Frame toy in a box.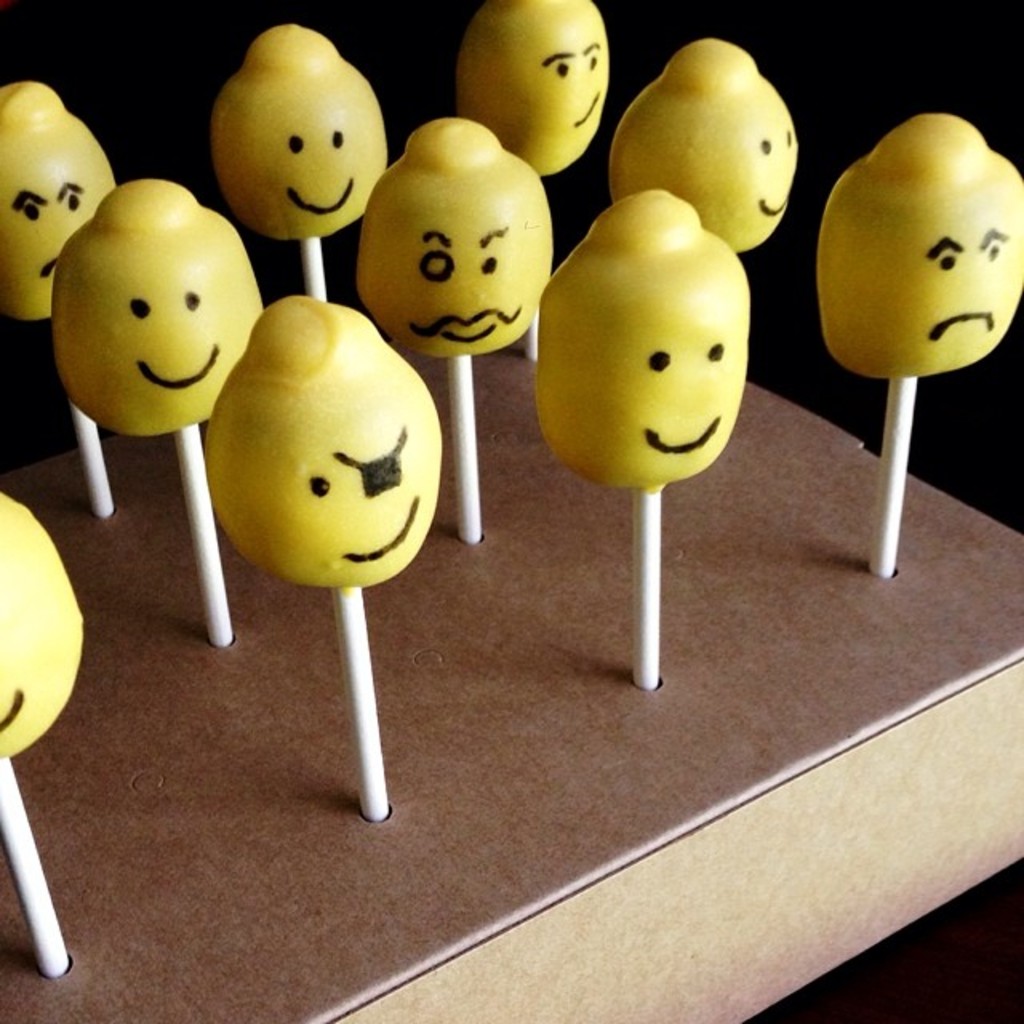
{"left": 0, "top": 78, "right": 122, "bottom": 523}.
